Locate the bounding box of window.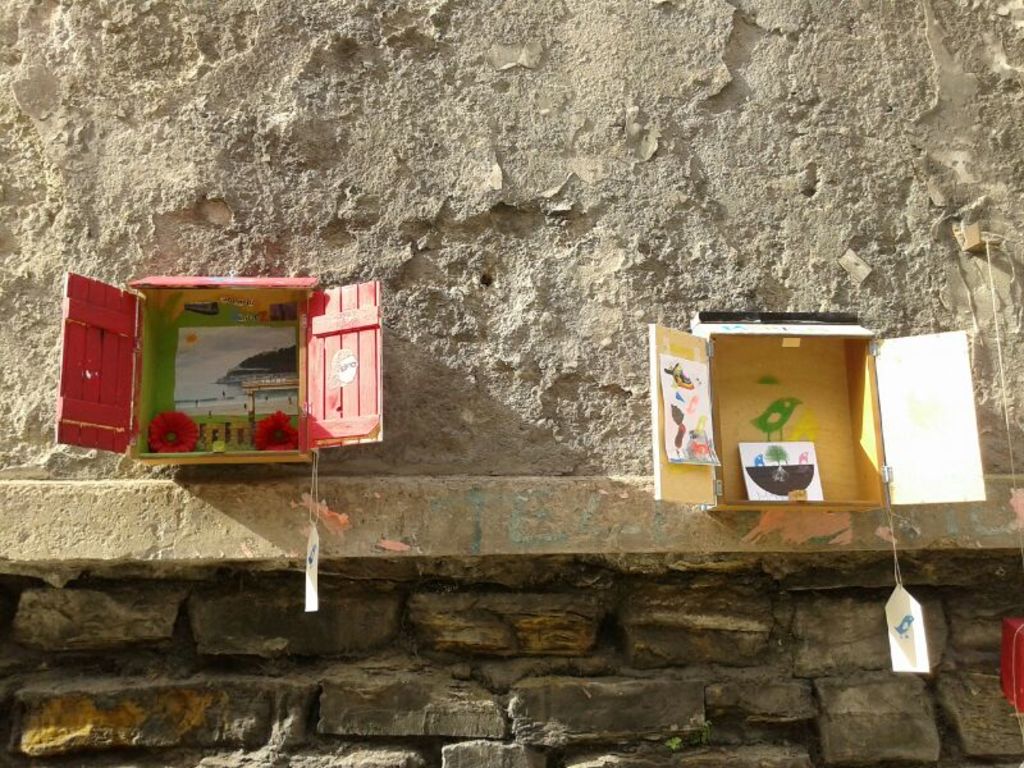
Bounding box: (671,311,878,520).
